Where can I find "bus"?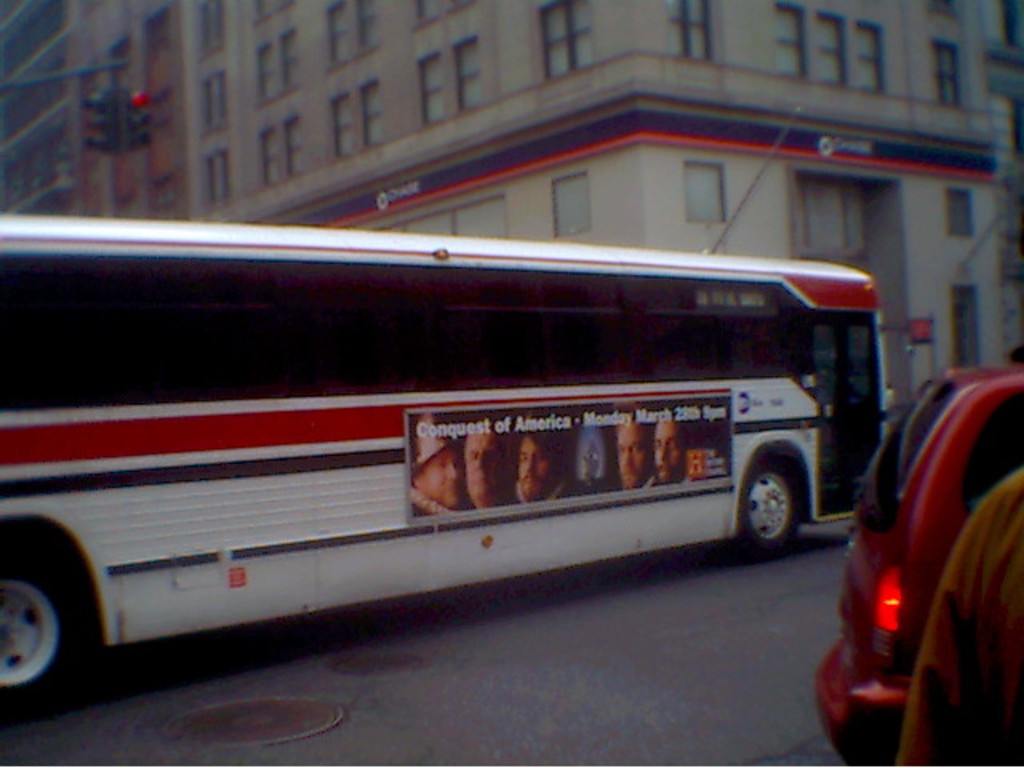
You can find it at BBox(2, 208, 934, 722).
